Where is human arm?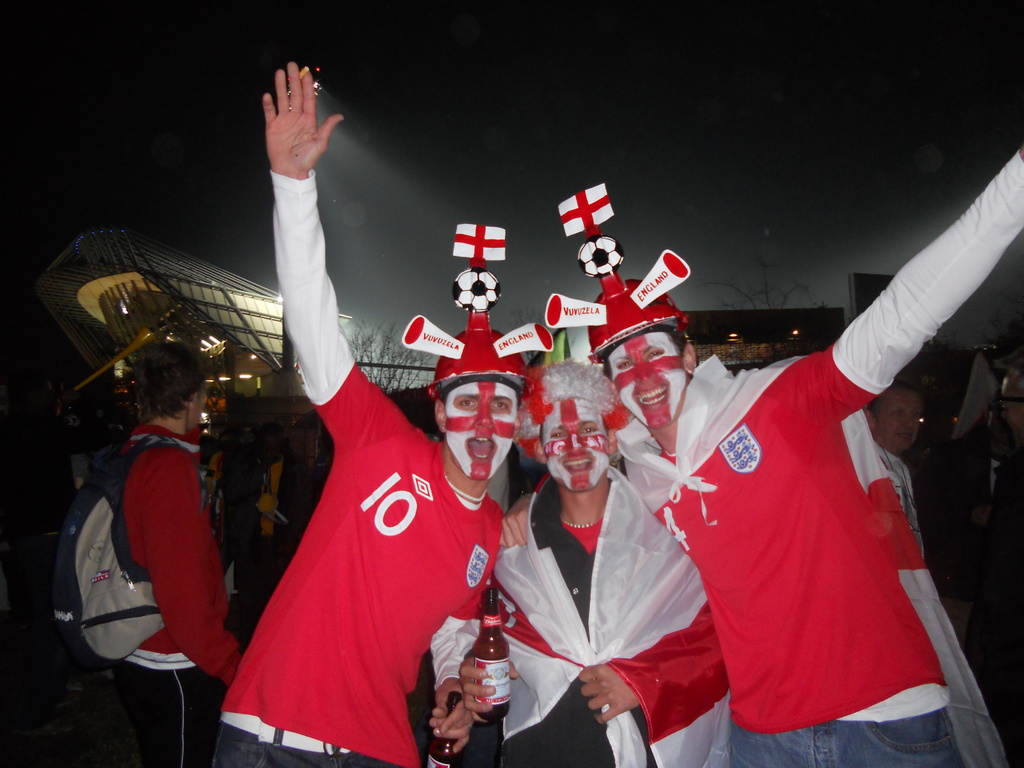
(left=801, top=116, right=1023, bottom=476).
